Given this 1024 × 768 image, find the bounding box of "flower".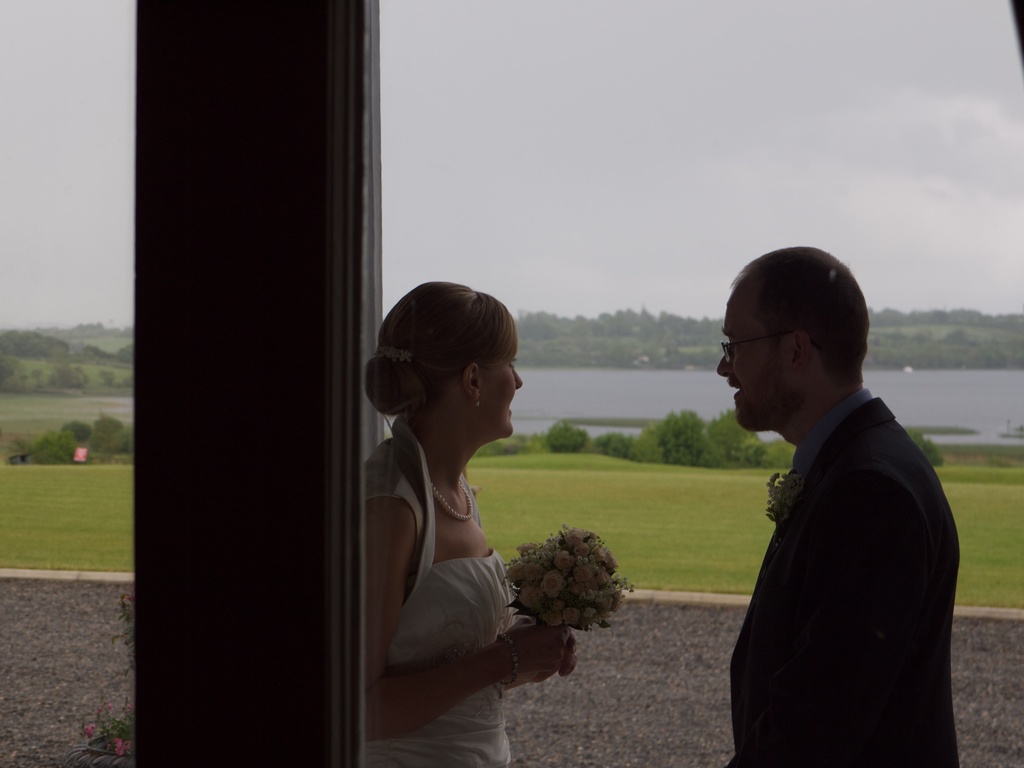
box(126, 701, 134, 714).
